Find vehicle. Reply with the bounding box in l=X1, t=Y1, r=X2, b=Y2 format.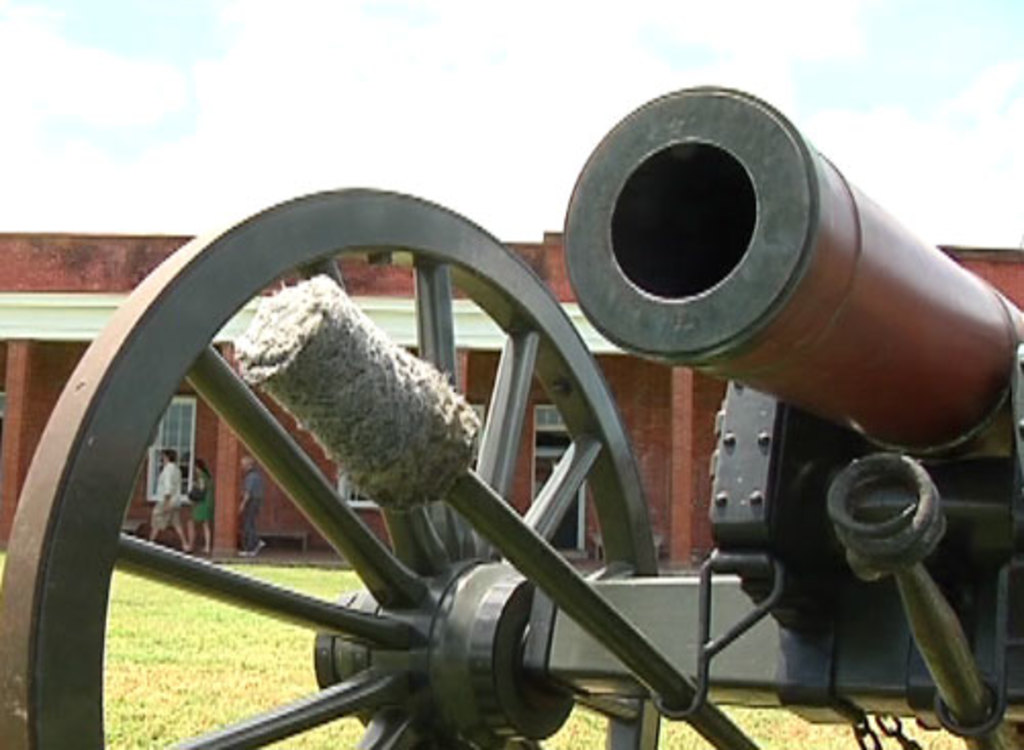
l=61, t=69, r=1023, b=705.
